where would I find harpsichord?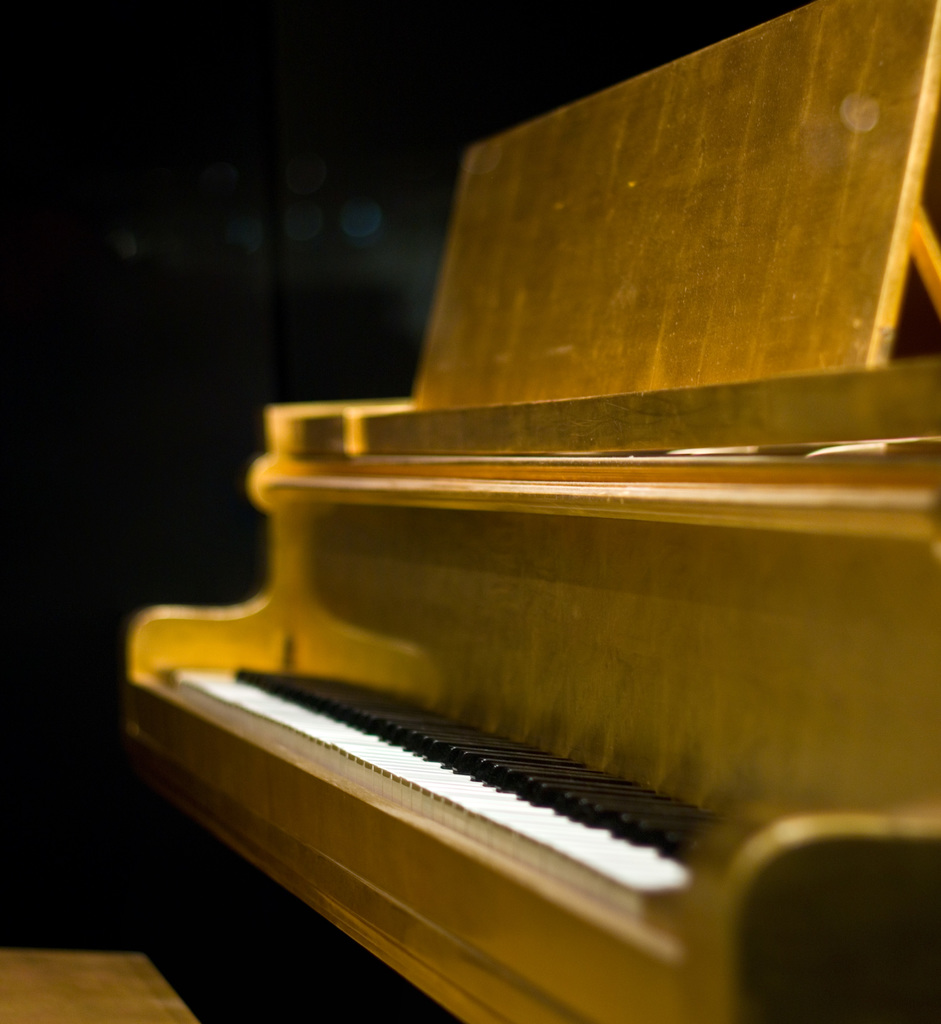
At 117,0,940,1023.
